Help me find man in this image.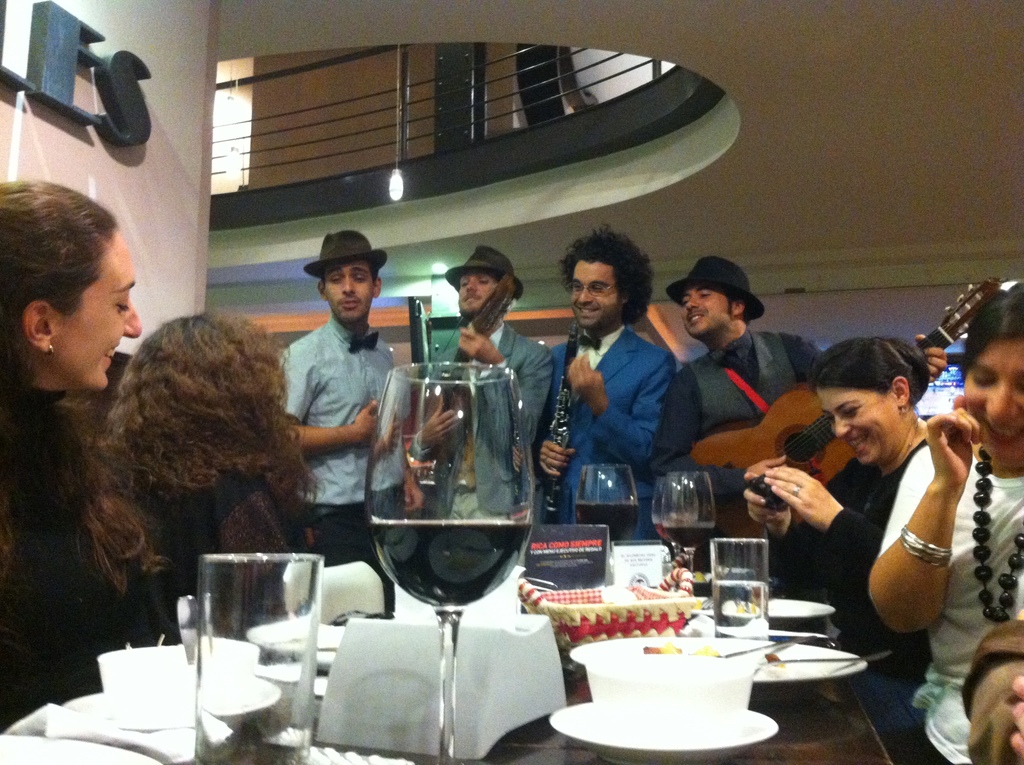
Found it: x1=643, y1=252, x2=823, y2=509.
